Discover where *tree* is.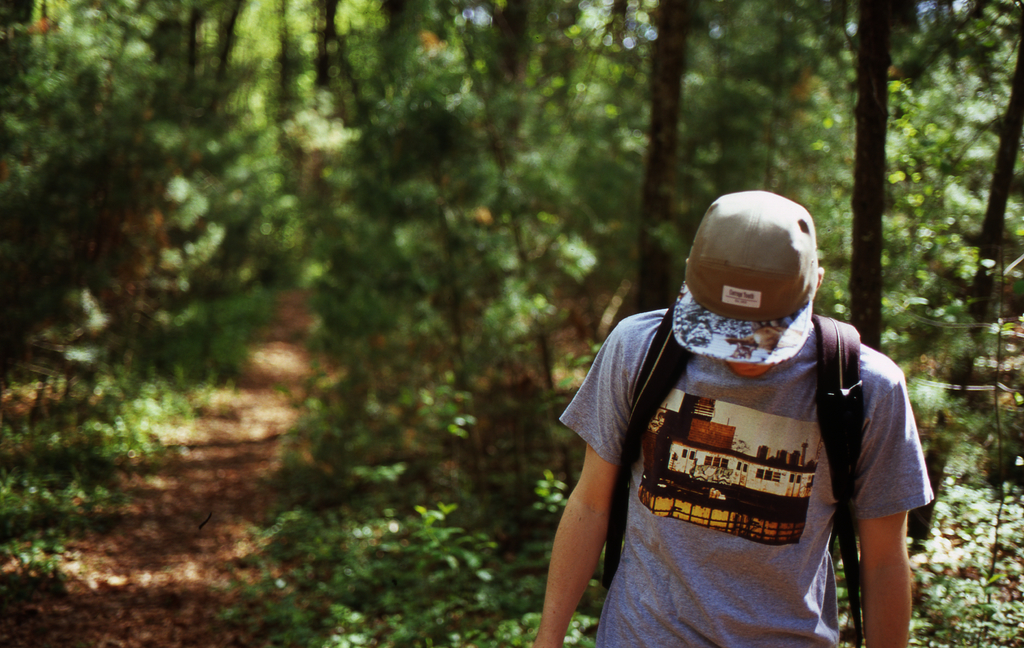
Discovered at (x1=741, y1=0, x2=976, y2=636).
